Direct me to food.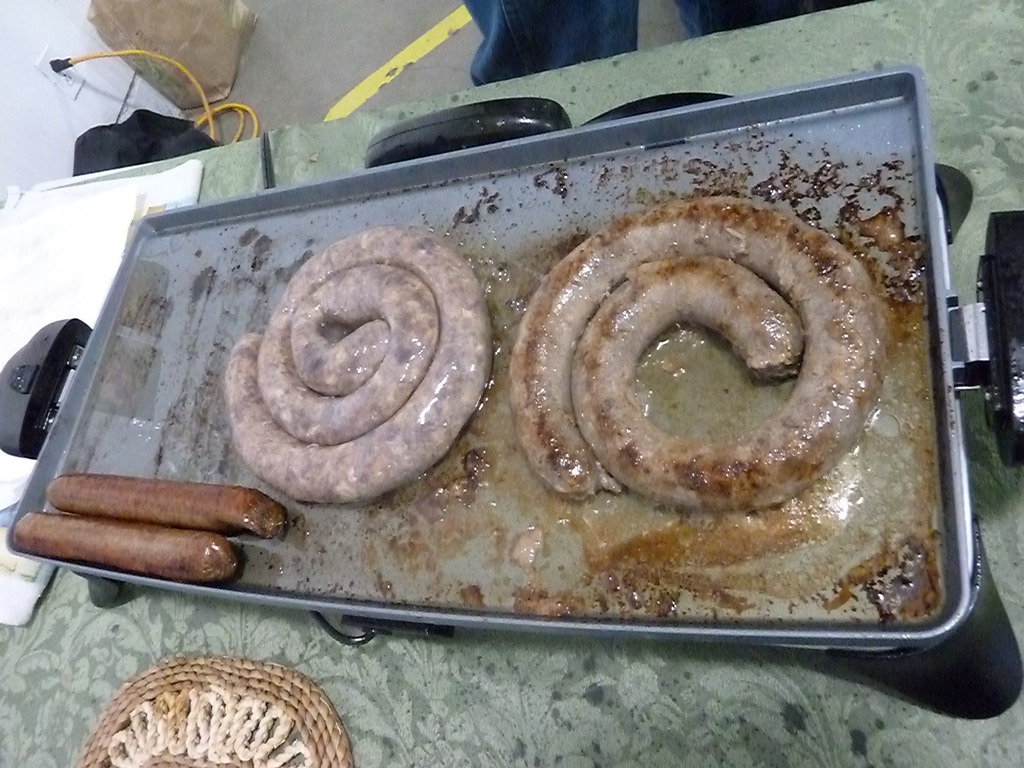
Direction: bbox=(225, 226, 499, 502).
